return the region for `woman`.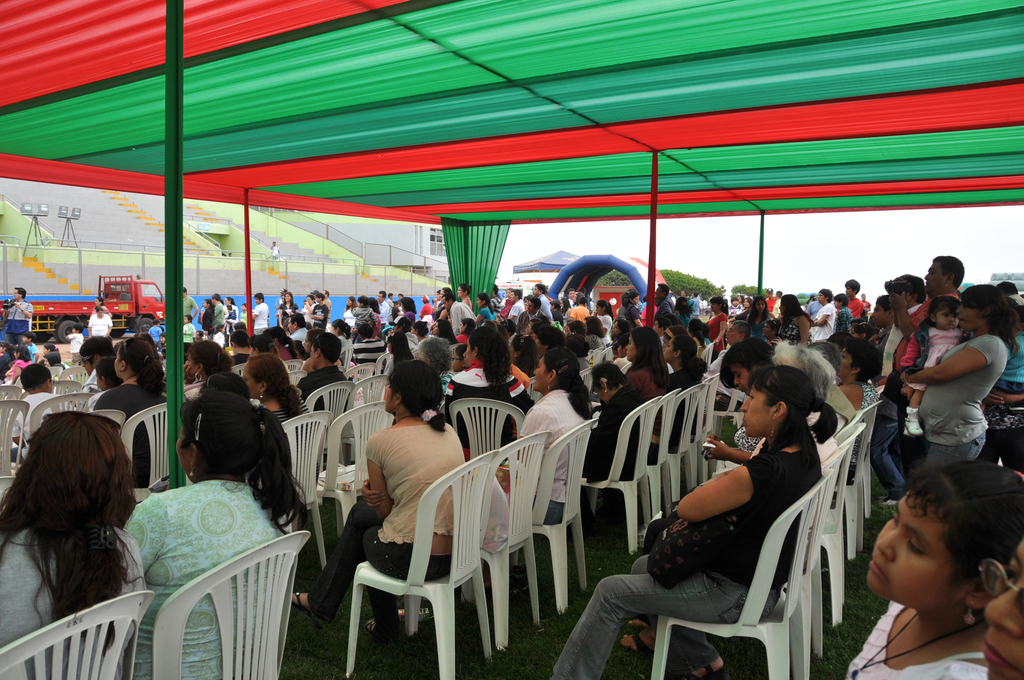
box(581, 314, 609, 348).
